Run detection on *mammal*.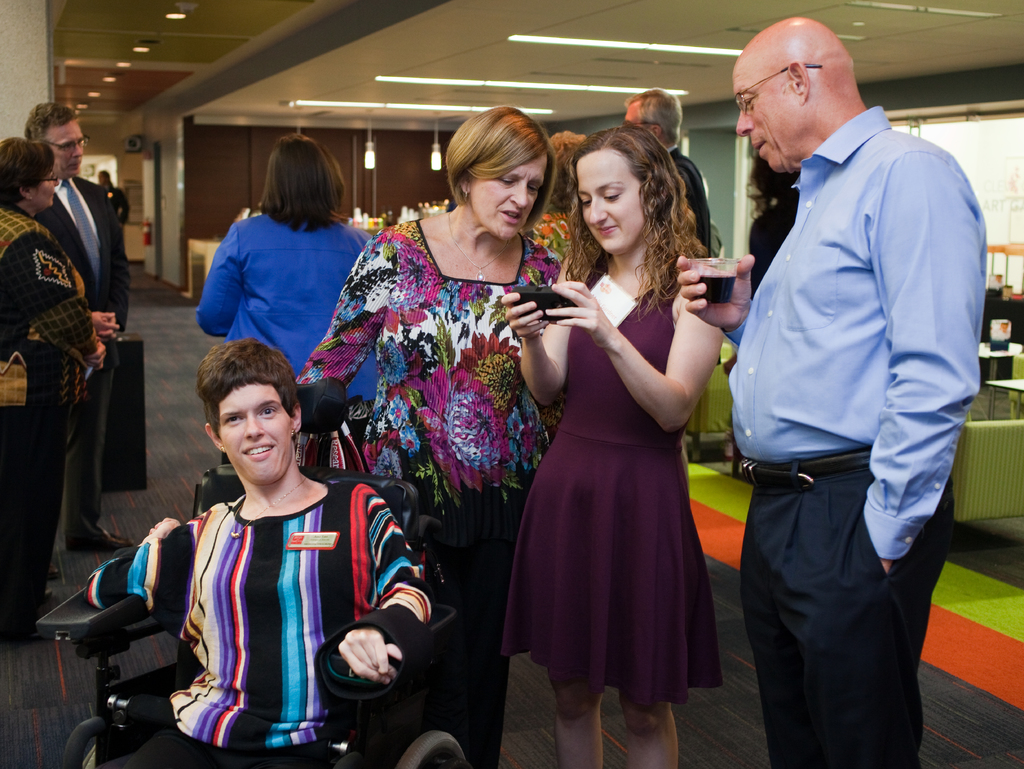
Result: box(93, 165, 125, 228).
